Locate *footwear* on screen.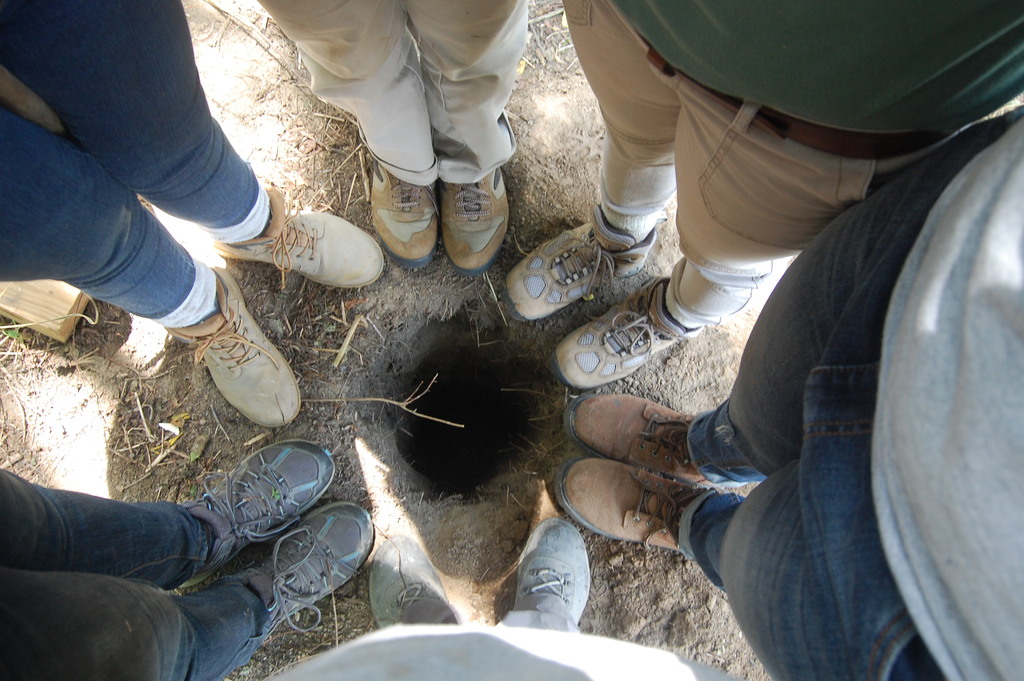
On screen at bbox(191, 277, 300, 439).
